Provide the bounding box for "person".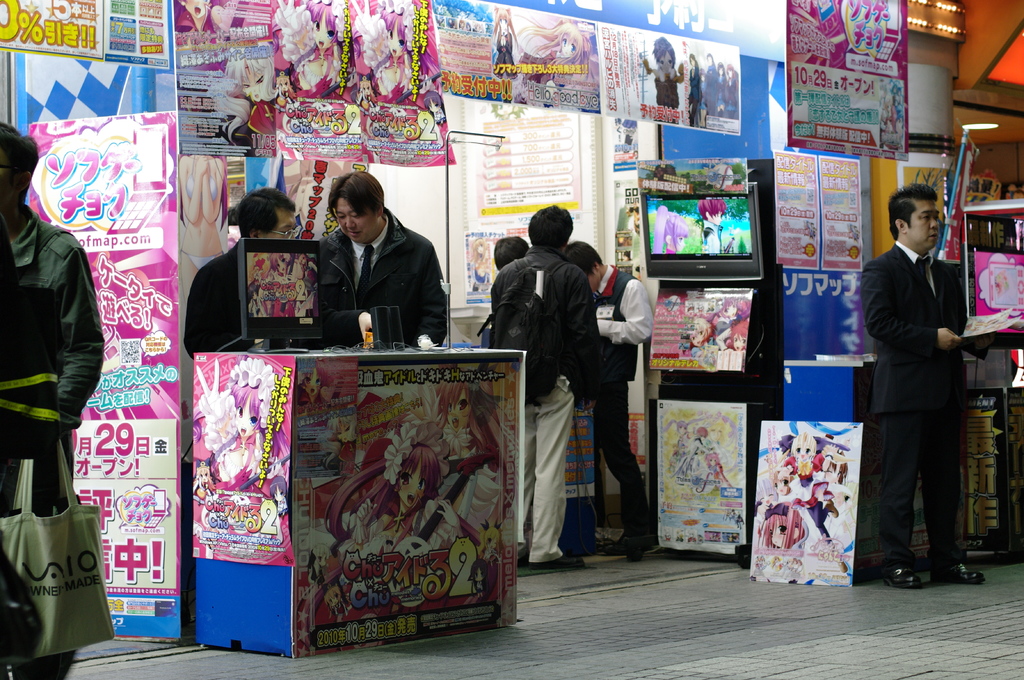
484,207,598,571.
